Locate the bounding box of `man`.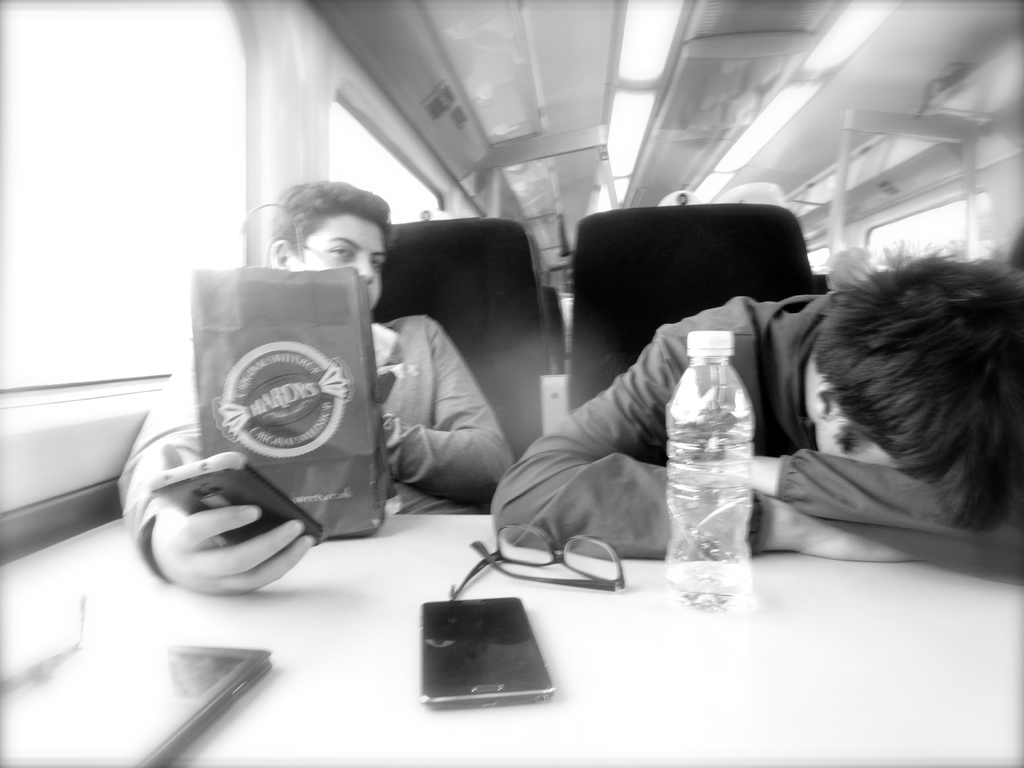
Bounding box: box=[89, 177, 545, 604].
